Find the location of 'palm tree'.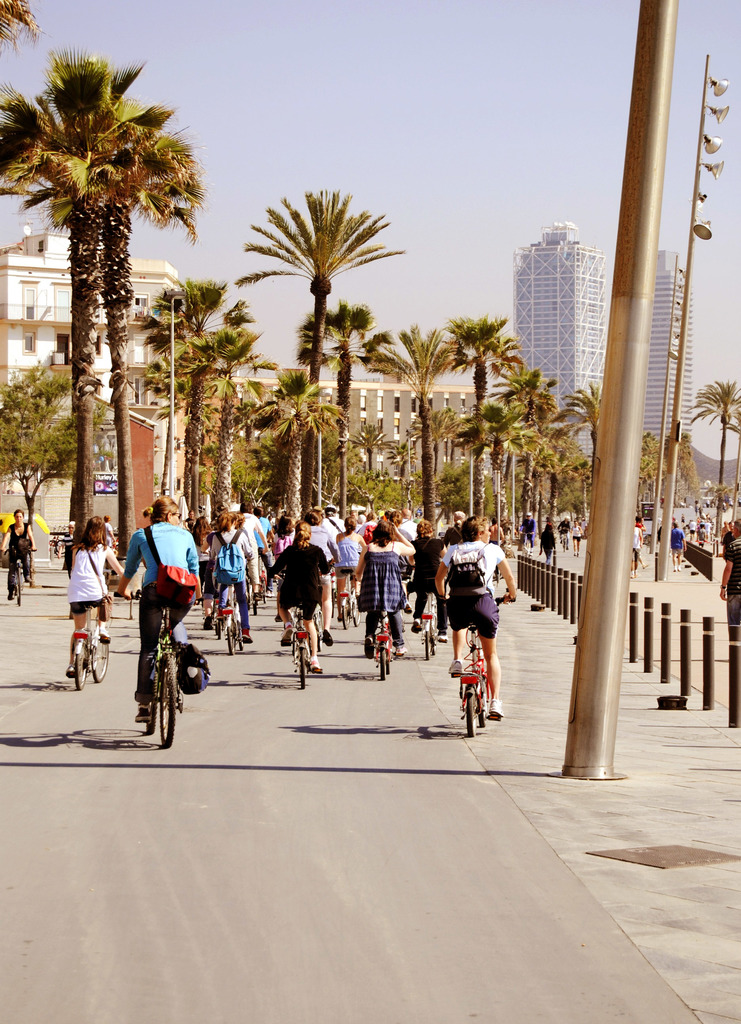
Location: box=[553, 390, 610, 556].
